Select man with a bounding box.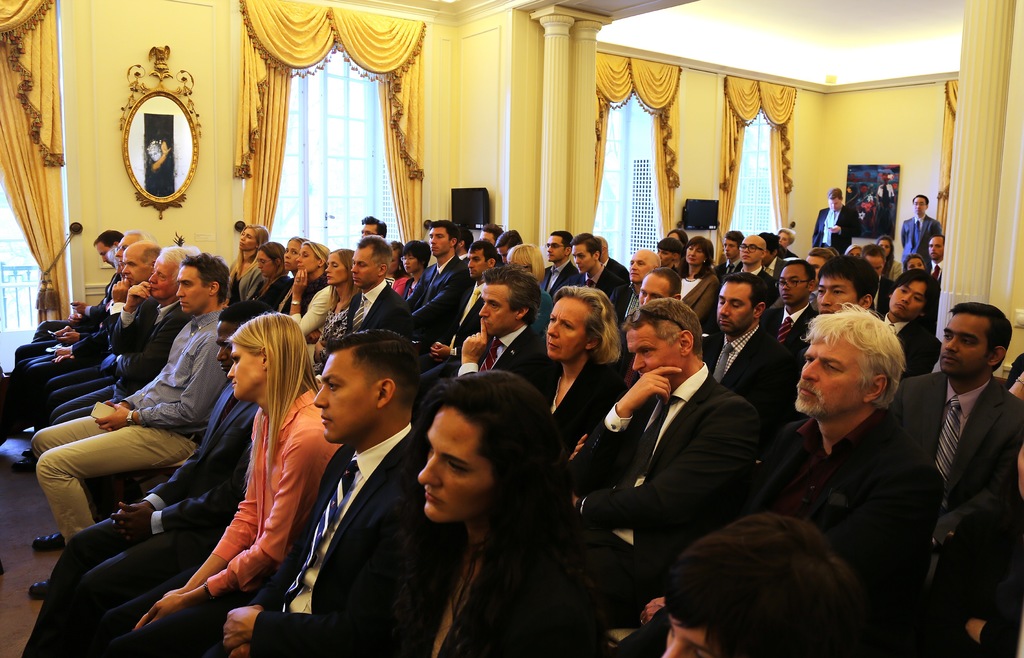
(576,236,630,307).
